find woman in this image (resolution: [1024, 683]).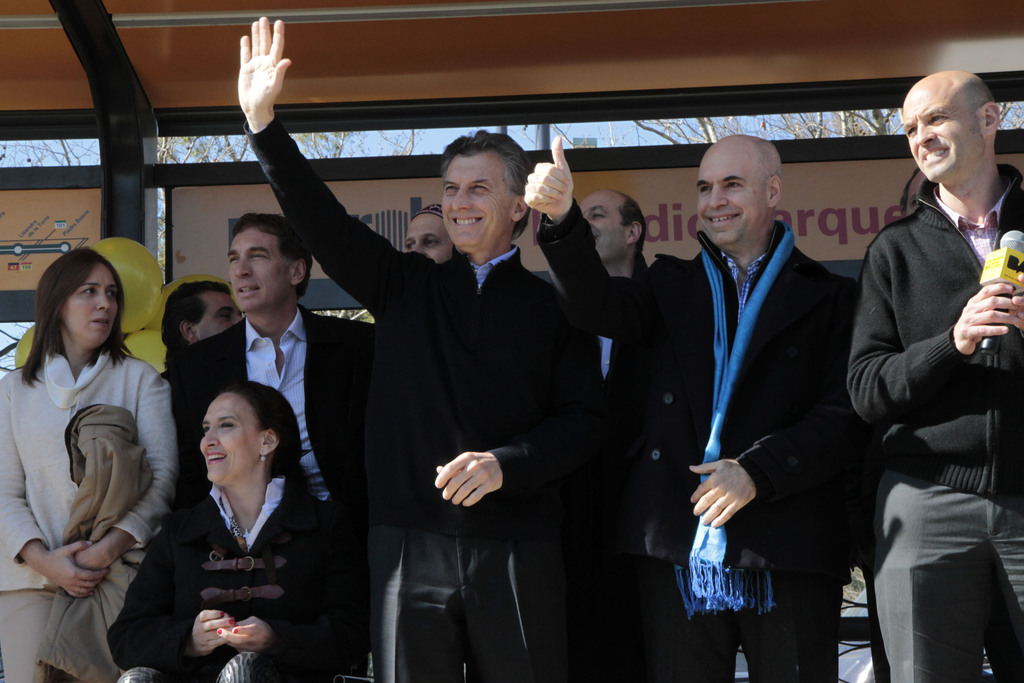
11 215 174 675.
